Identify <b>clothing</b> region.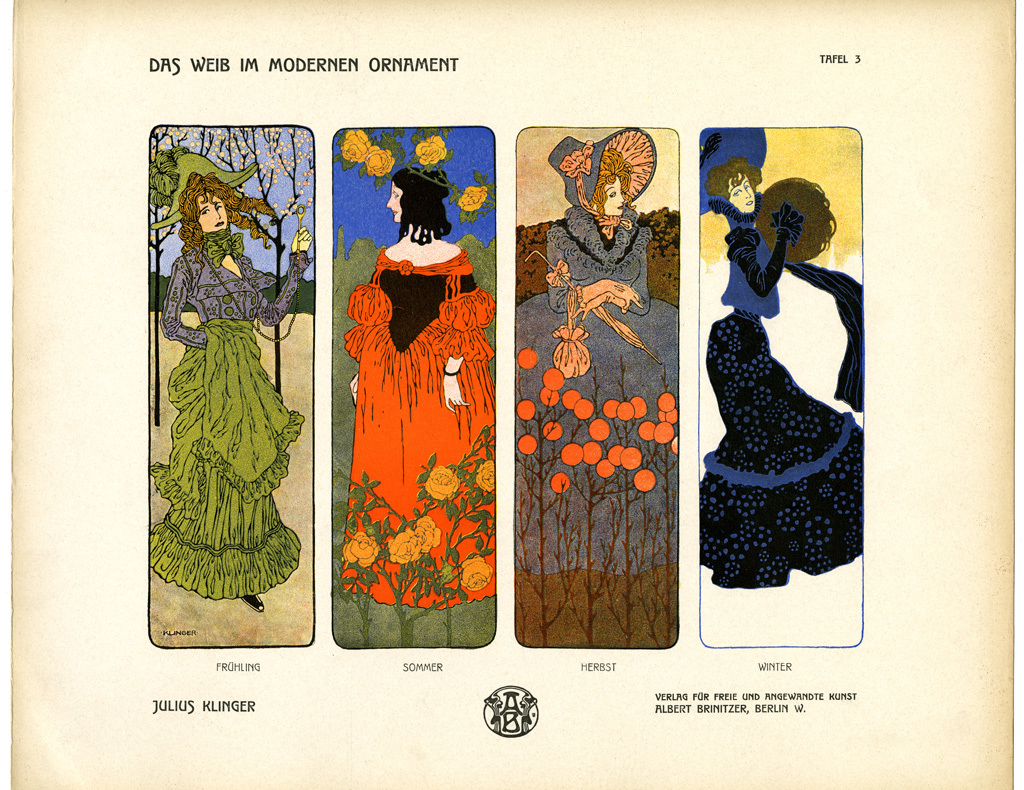
Region: {"left": 698, "top": 197, "right": 864, "bottom": 589}.
